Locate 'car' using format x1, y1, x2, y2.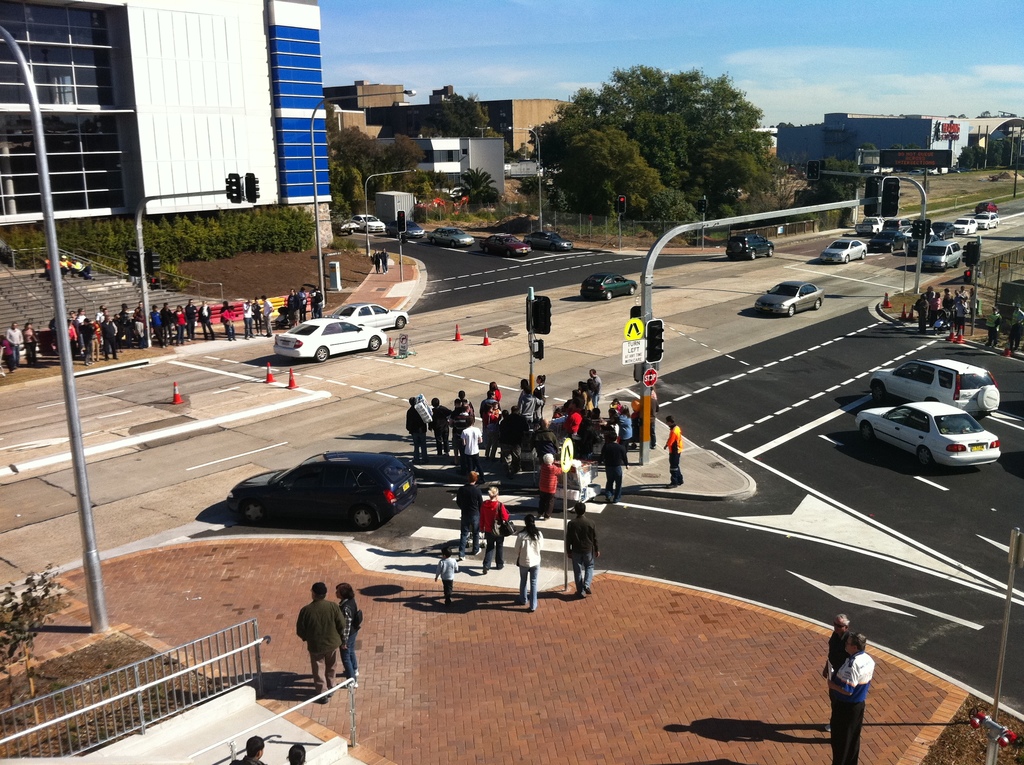
272, 317, 384, 364.
